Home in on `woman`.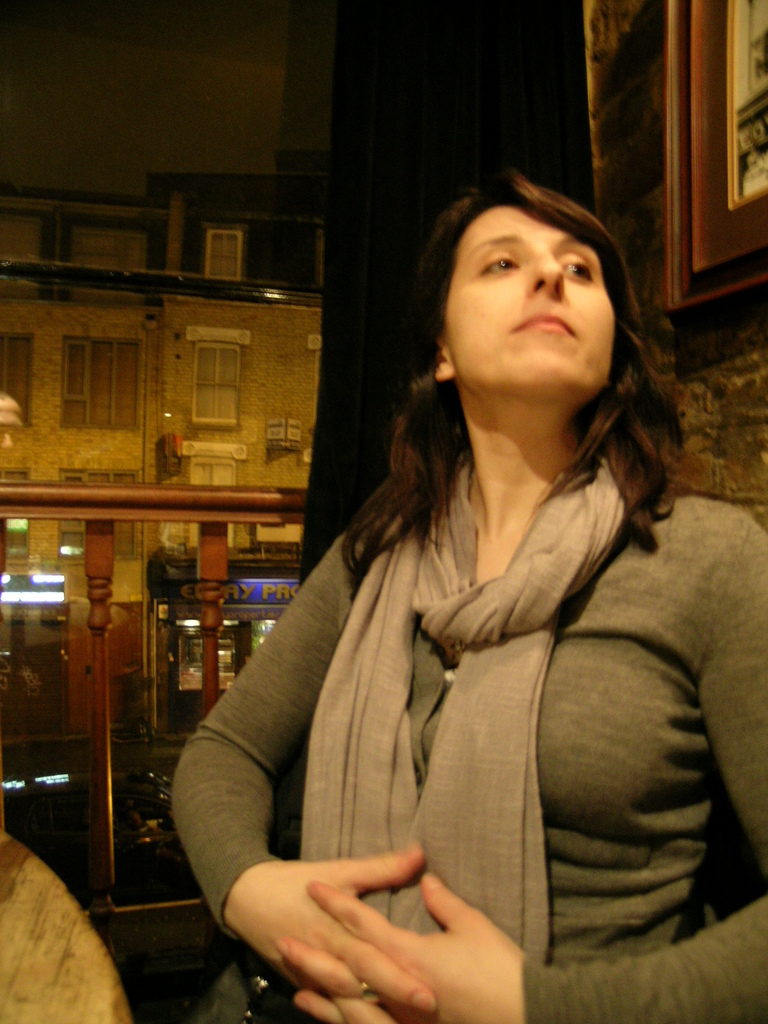
Homed in at [x1=168, y1=183, x2=700, y2=977].
